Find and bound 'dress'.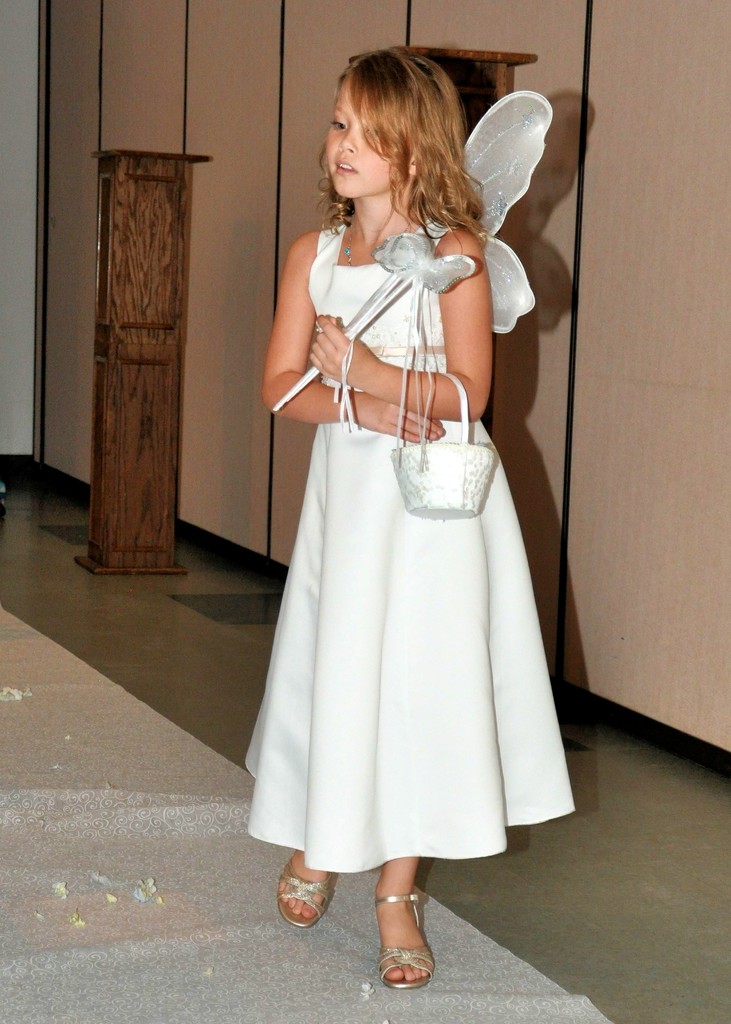
Bound: bbox=(236, 209, 591, 875).
